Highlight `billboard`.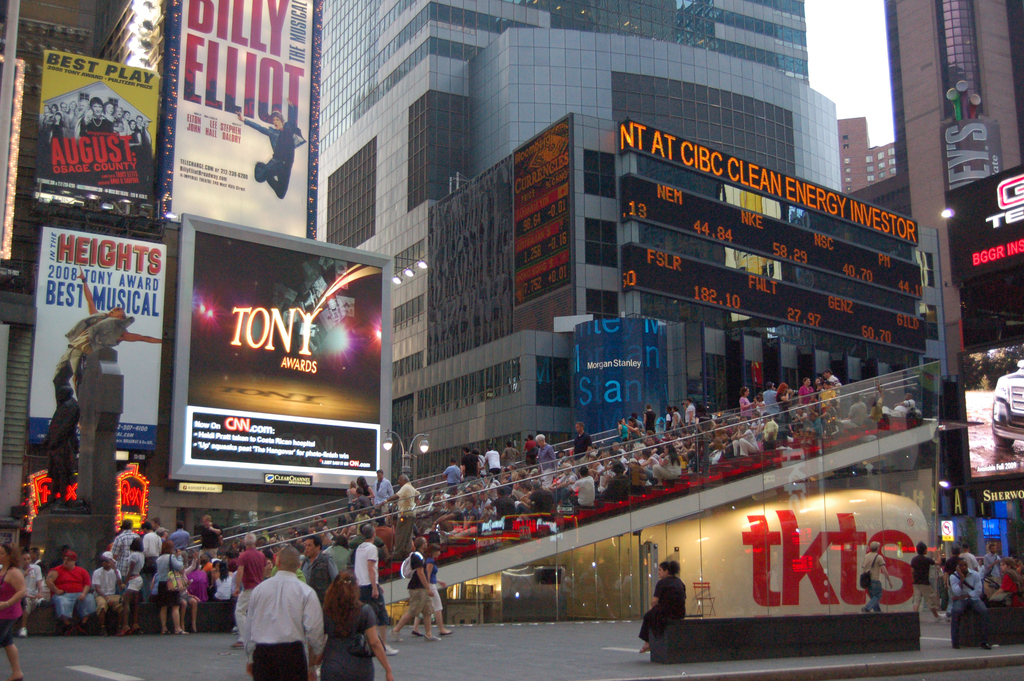
Highlighted region: (x1=509, y1=115, x2=572, y2=335).
